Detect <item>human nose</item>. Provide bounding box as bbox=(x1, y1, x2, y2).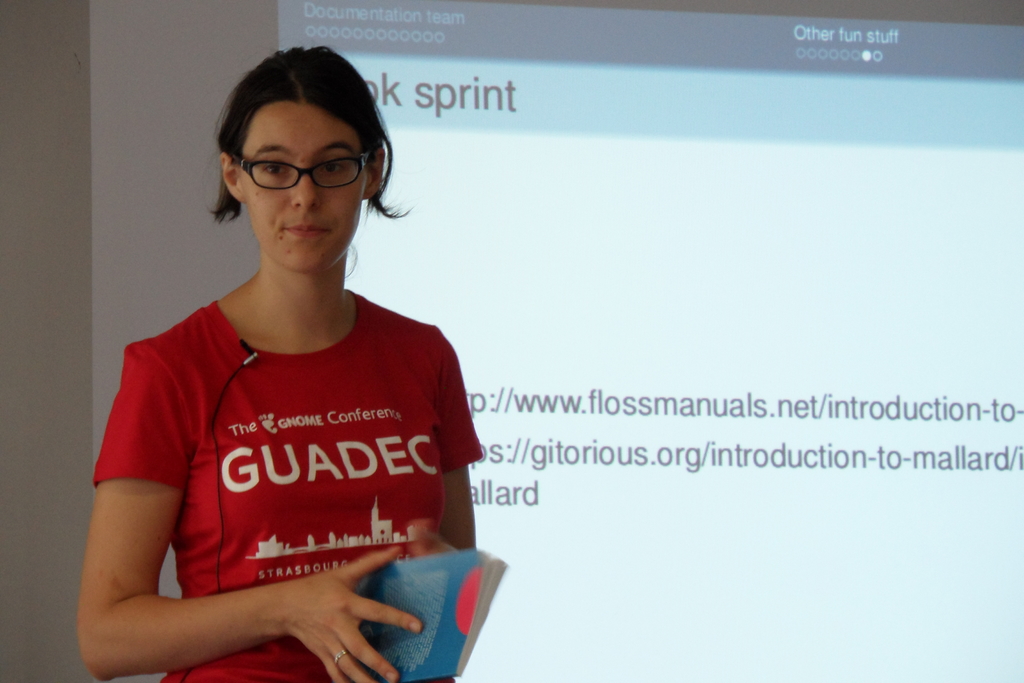
bbox=(290, 167, 321, 210).
